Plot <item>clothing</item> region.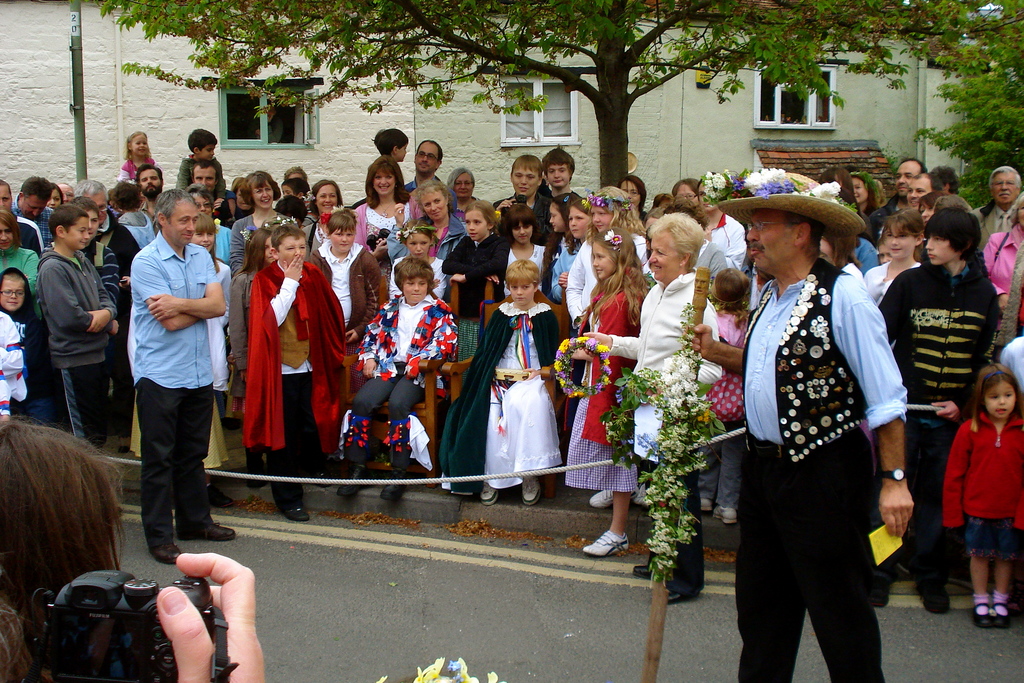
Plotted at region(607, 267, 731, 602).
